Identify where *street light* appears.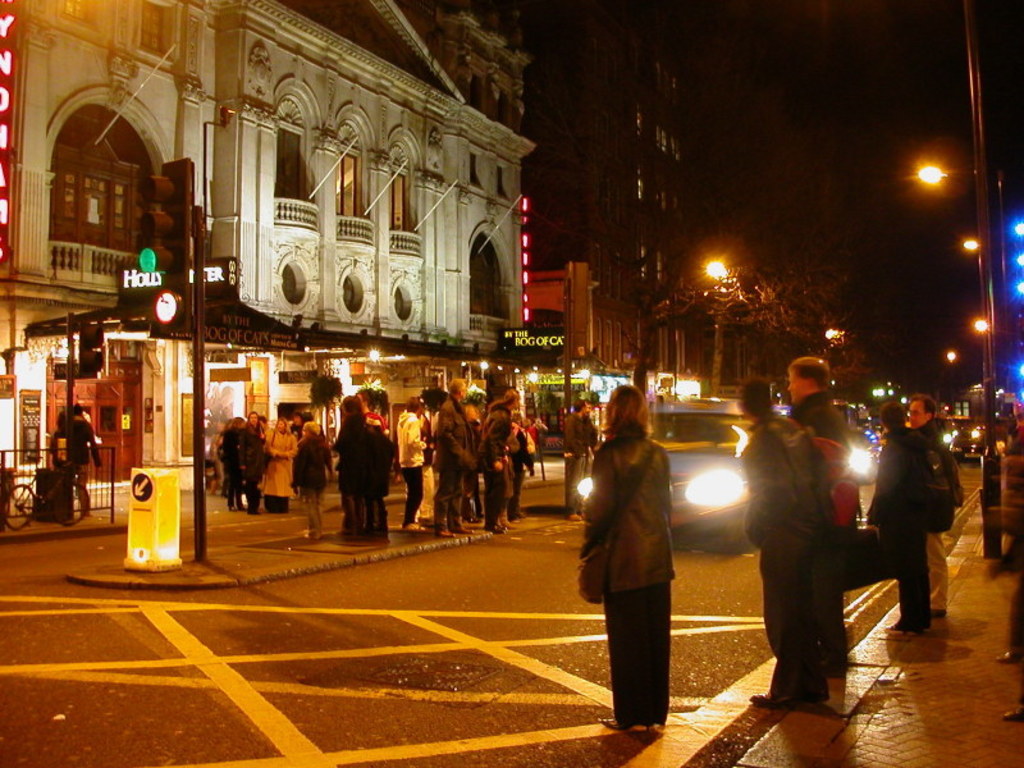
Appears at region(893, 161, 1004, 362).
